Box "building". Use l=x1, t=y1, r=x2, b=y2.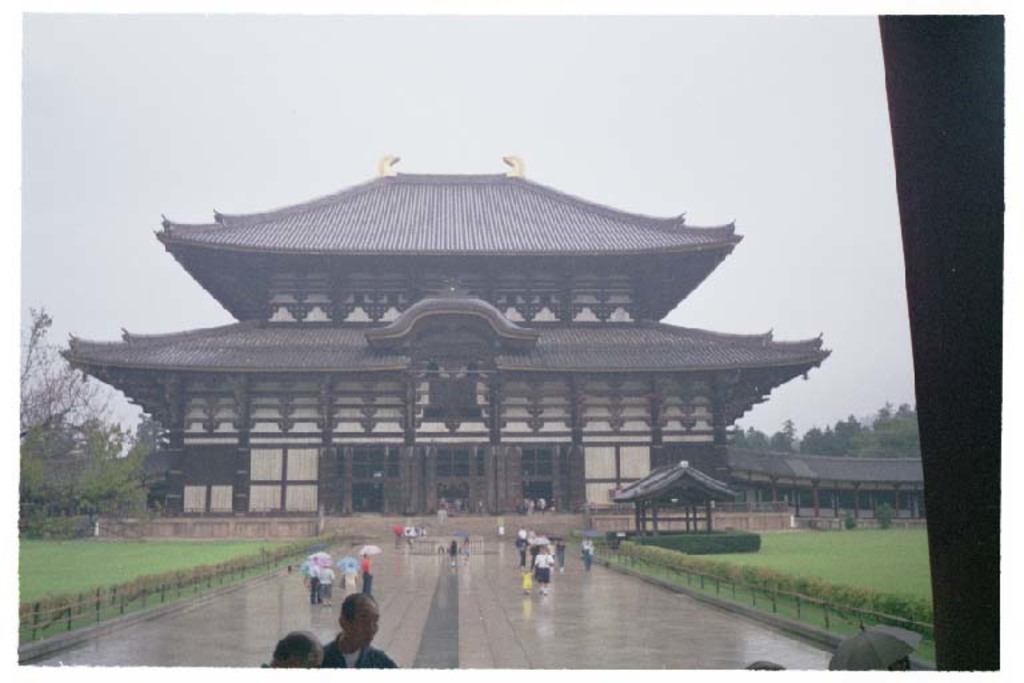
l=57, t=155, r=927, b=515.
